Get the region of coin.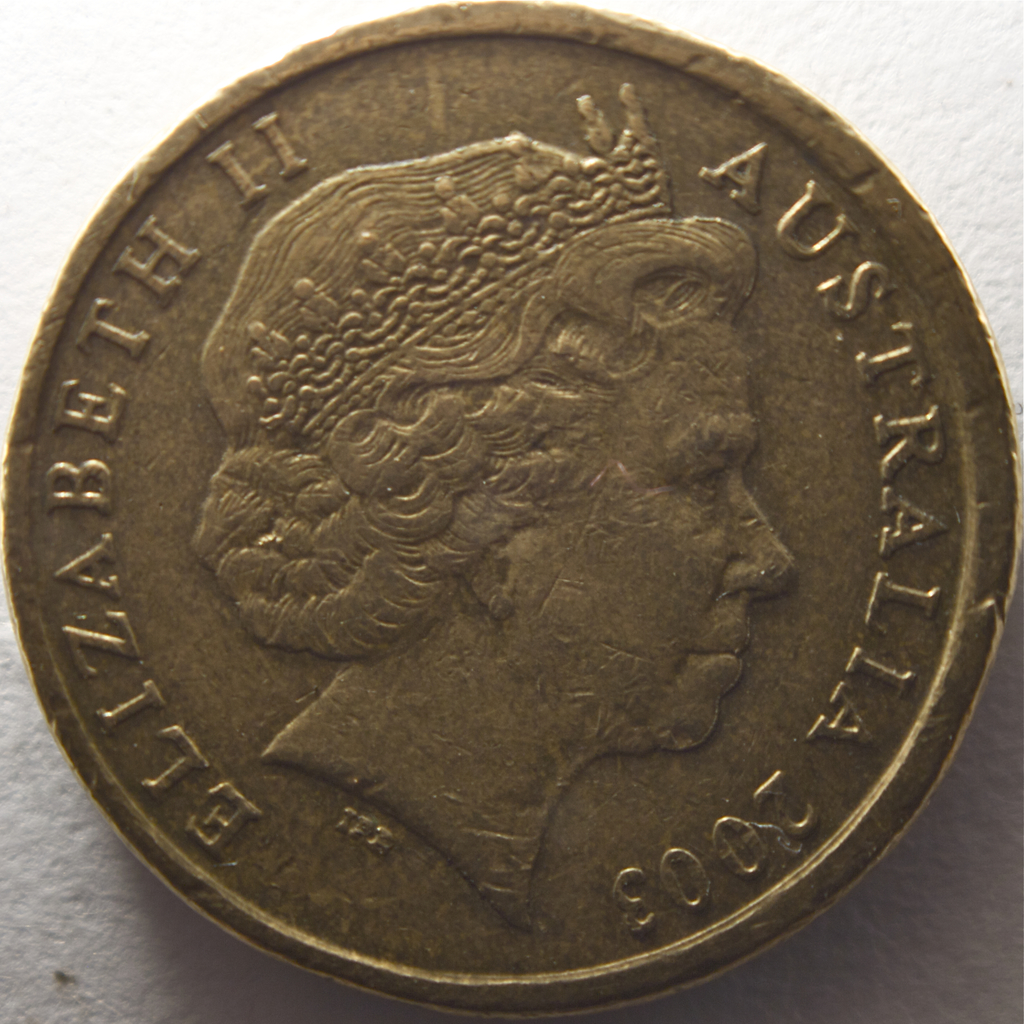
rect(0, 9, 1020, 1023).
